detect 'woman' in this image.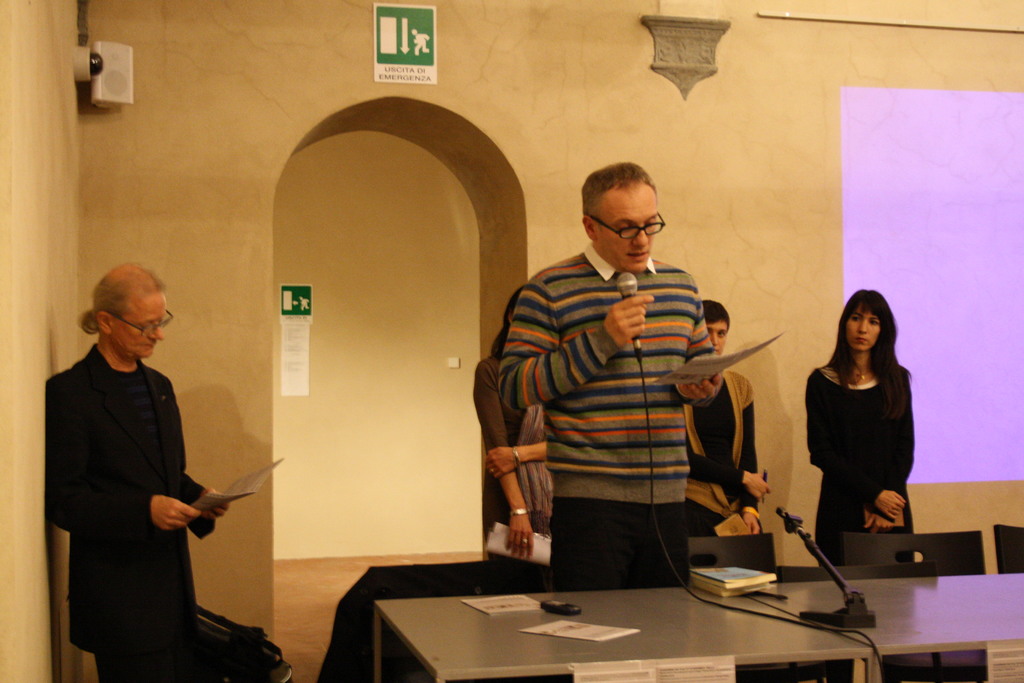
Detection: <bbox>805, 276, 917, 561</bbox>.
